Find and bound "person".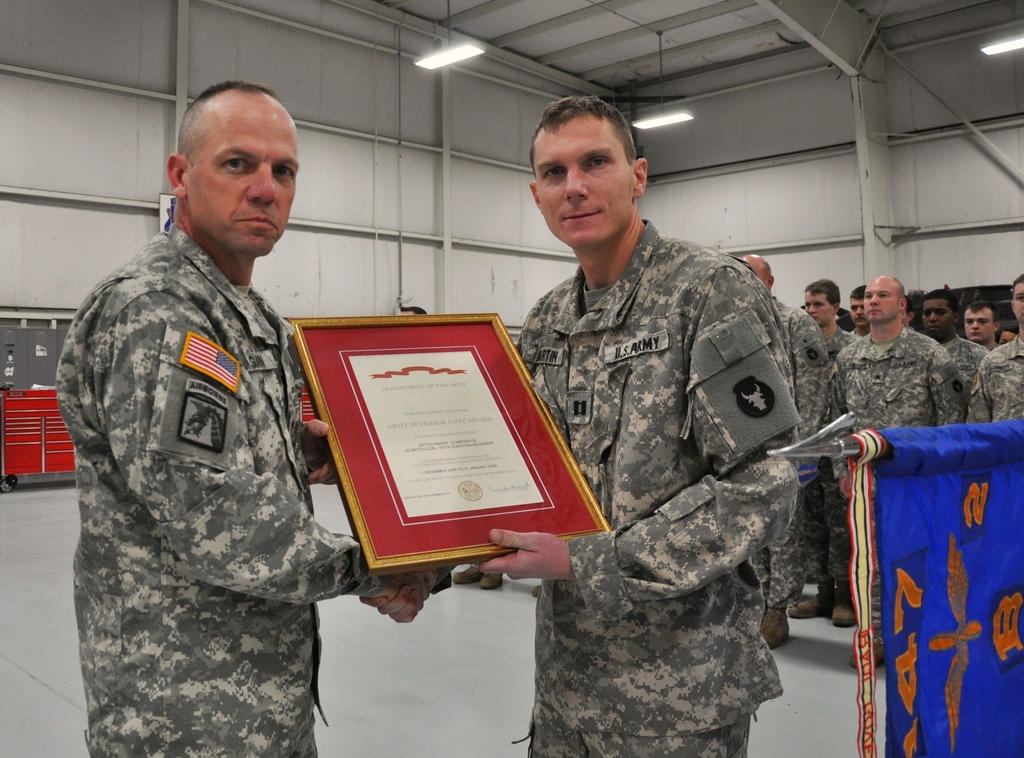
Bound: (x1=968, y1=273, x2=1023, y2=422).
